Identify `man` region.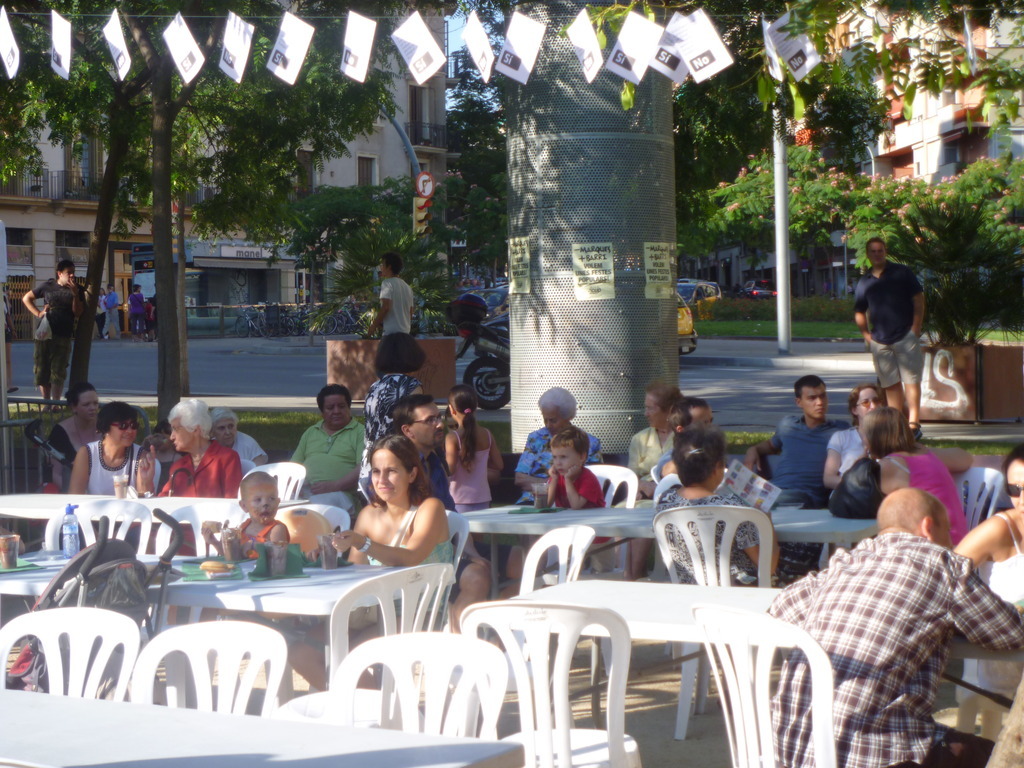
Region: (770, 462, 1016, 740).
